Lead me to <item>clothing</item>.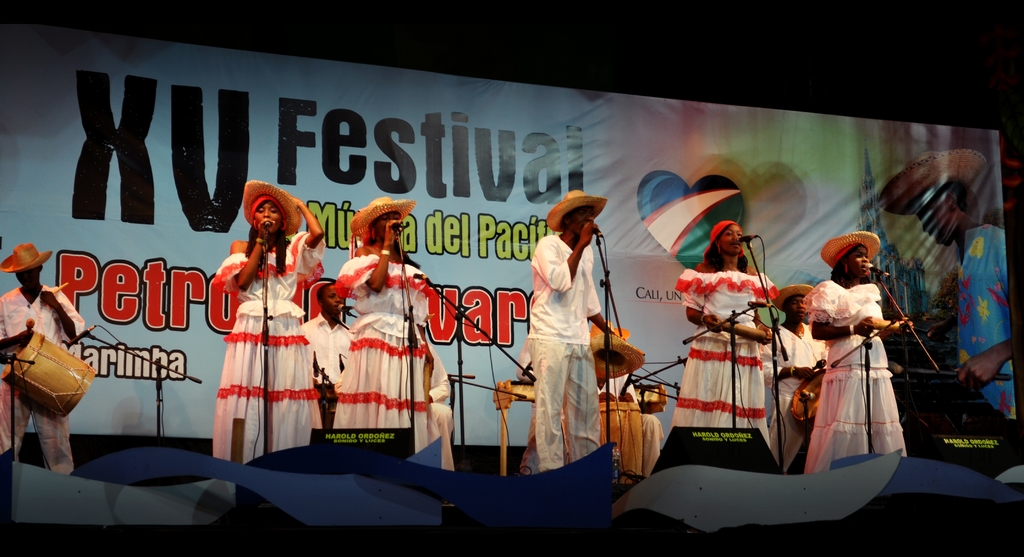
Lead to (934, 225, 1023, 426).
